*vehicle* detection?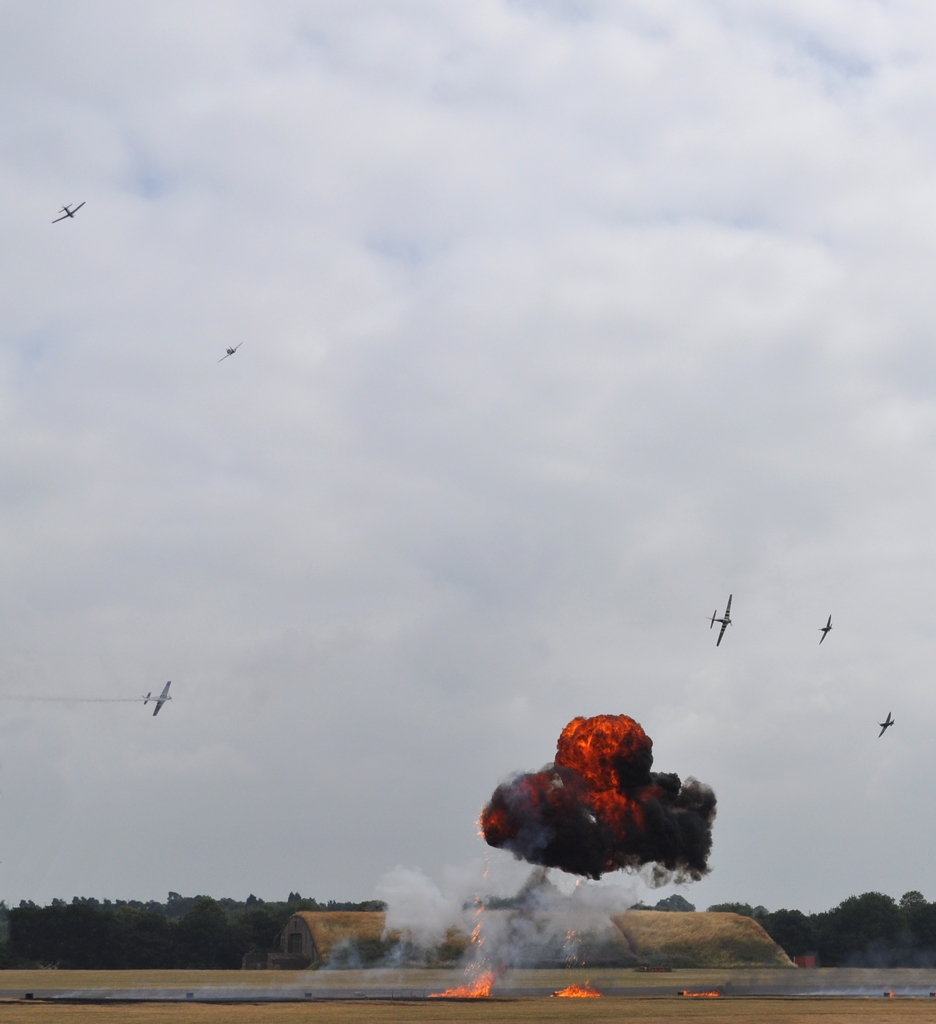
crop(816, 612, 834, 648)
